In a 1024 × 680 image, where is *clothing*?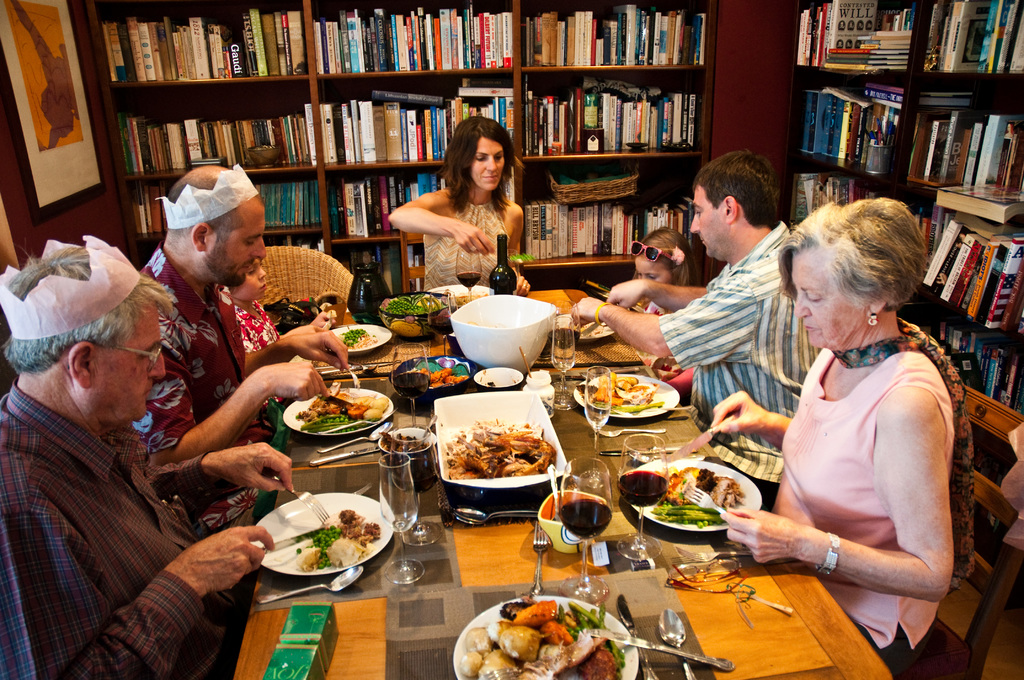
BBox(146, 255, 263, 439).
